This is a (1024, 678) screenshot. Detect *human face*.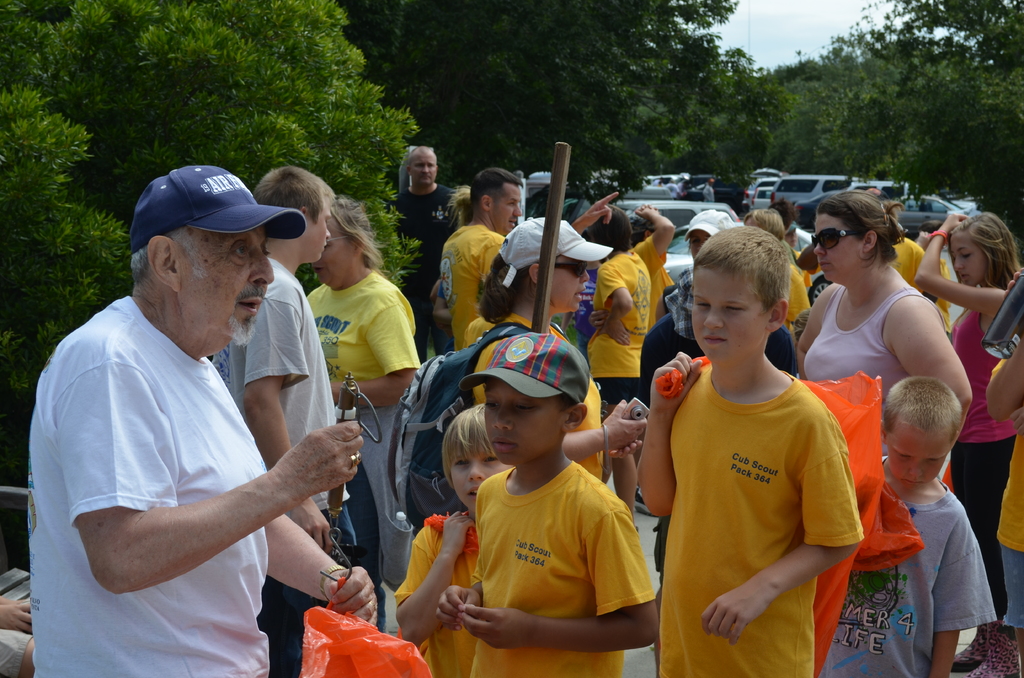
crop(691, 259, 769, 361).
